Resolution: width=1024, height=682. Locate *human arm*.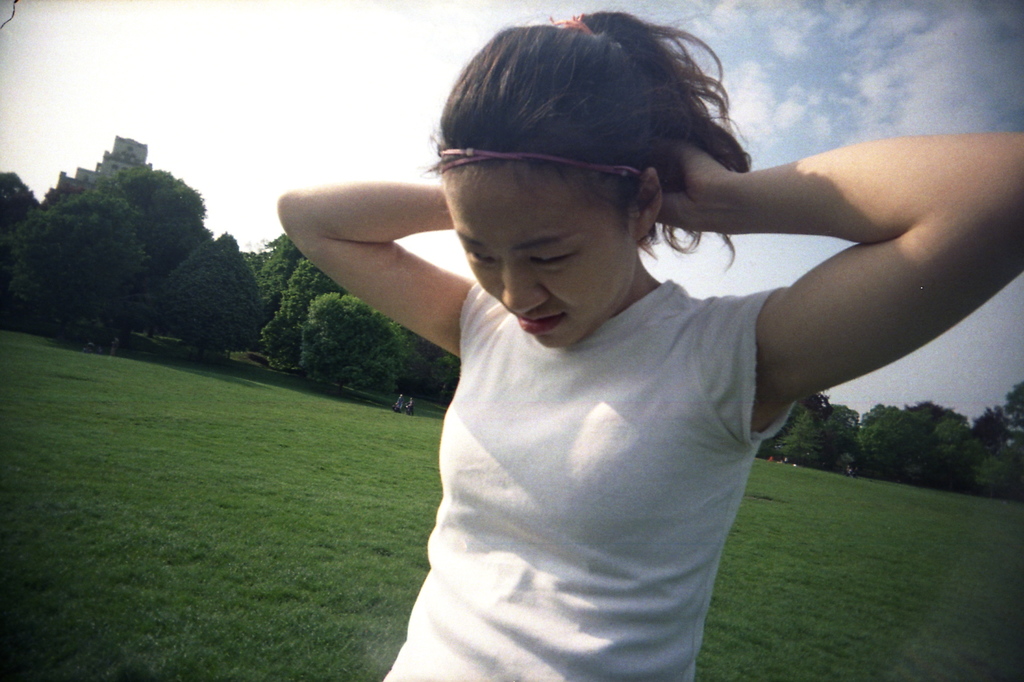
bbox(265, 175, 481, 368).
